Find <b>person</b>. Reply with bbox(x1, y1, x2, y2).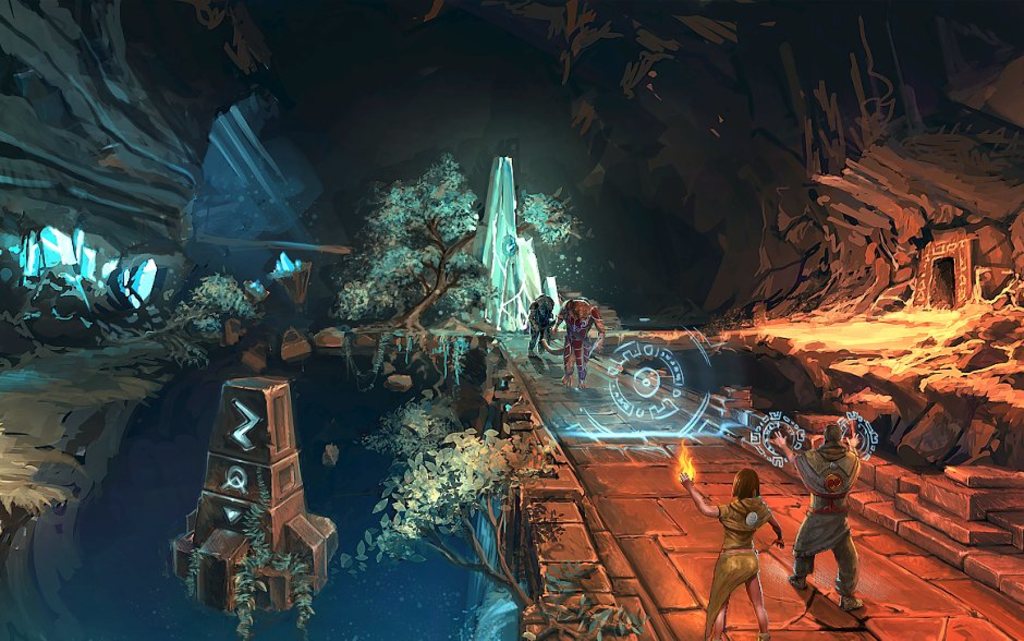
bbox(554, 298, 605, 392).
